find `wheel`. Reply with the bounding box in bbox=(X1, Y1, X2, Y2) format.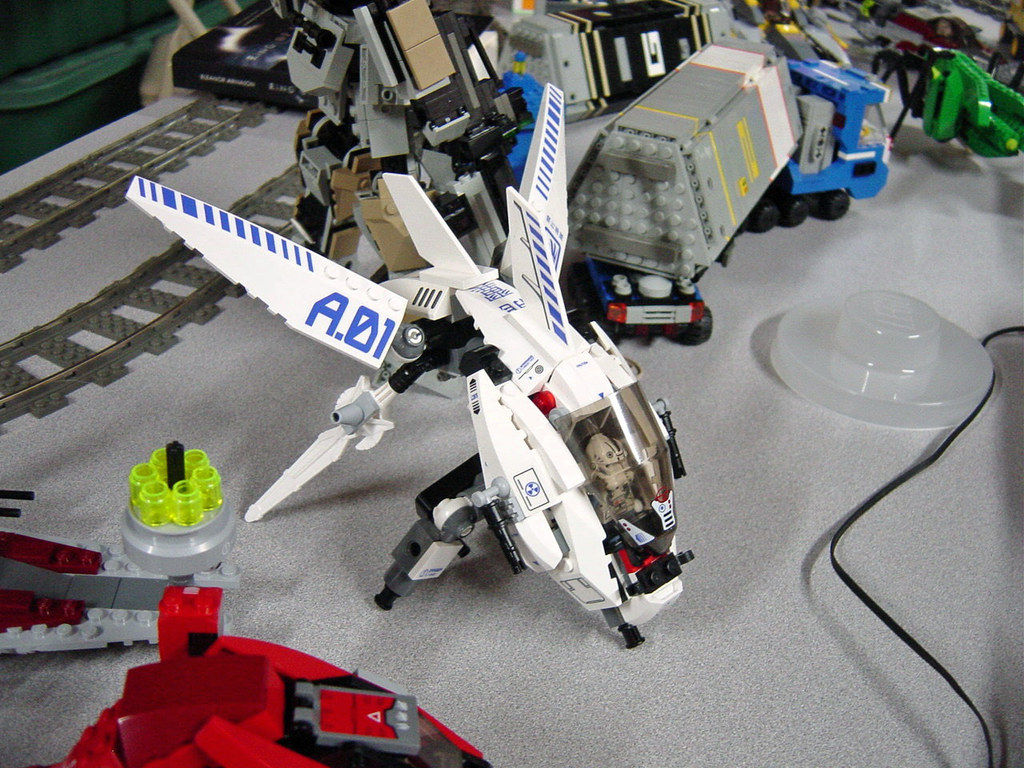
bbox=(747, 198, 782, 234).
